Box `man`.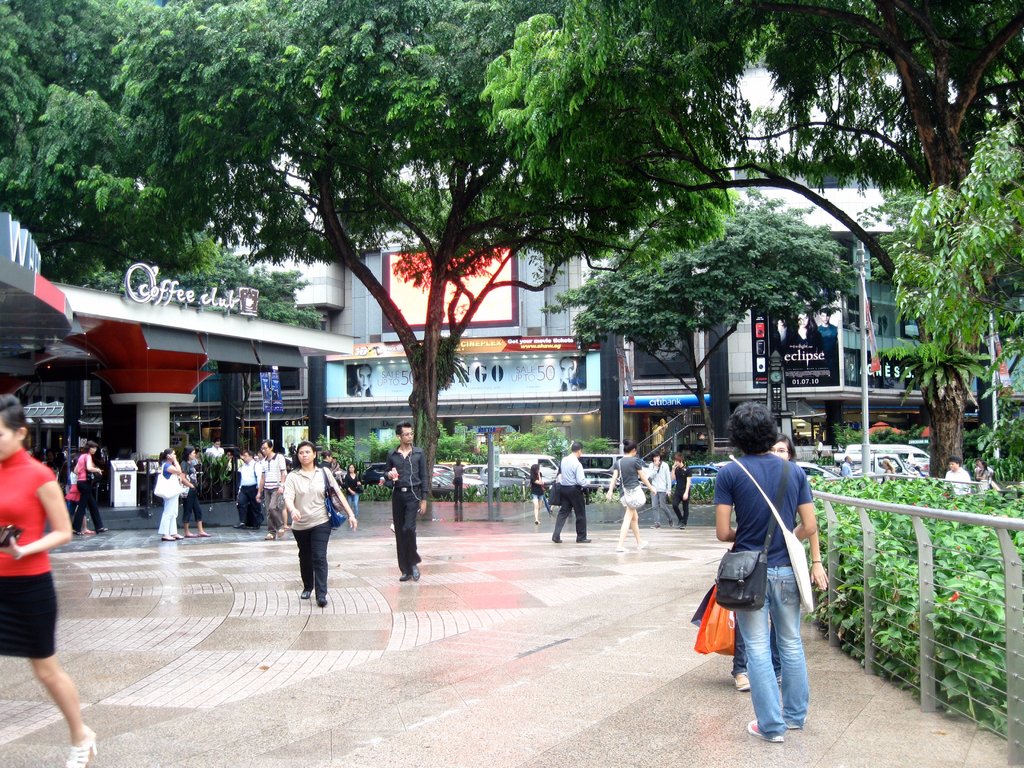
bbox=(386, 422, 429, 582).
